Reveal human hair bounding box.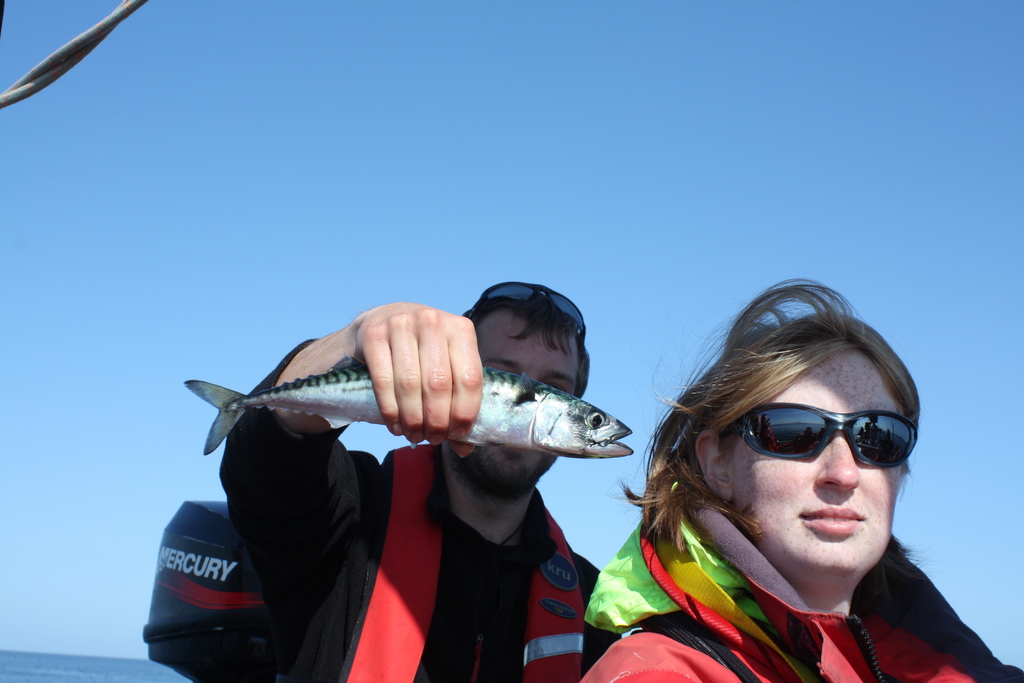
Revealed: Rect(645, 286, 929, 579).
